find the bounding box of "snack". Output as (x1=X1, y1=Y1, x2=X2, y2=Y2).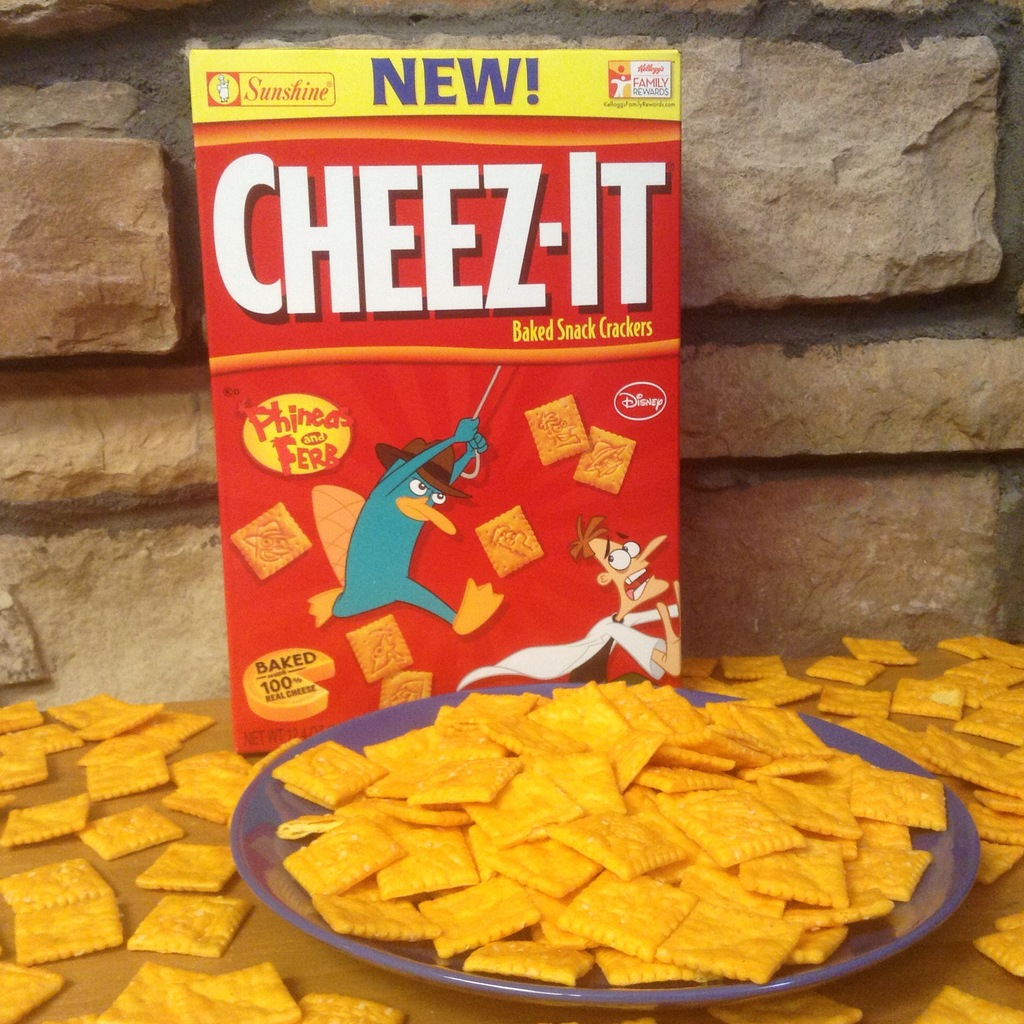
(x1=975, y1=915, x2=1023, y2=986).
